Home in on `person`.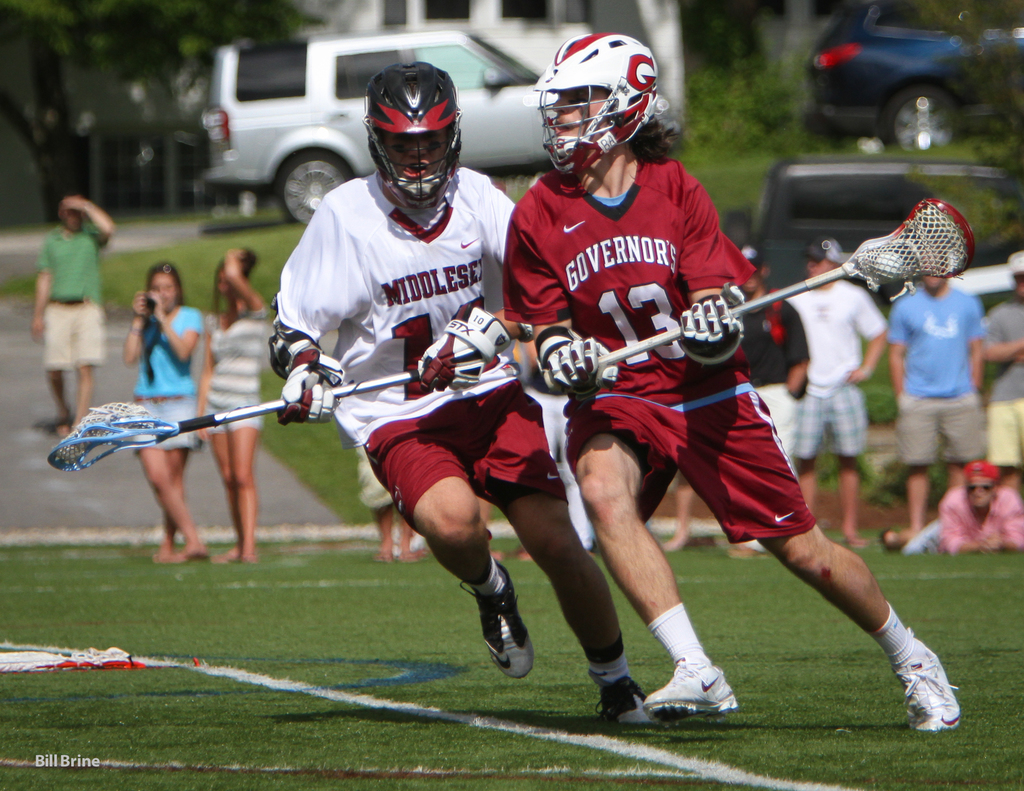
Homed in at bbox=[882, 267, 985, 547].
